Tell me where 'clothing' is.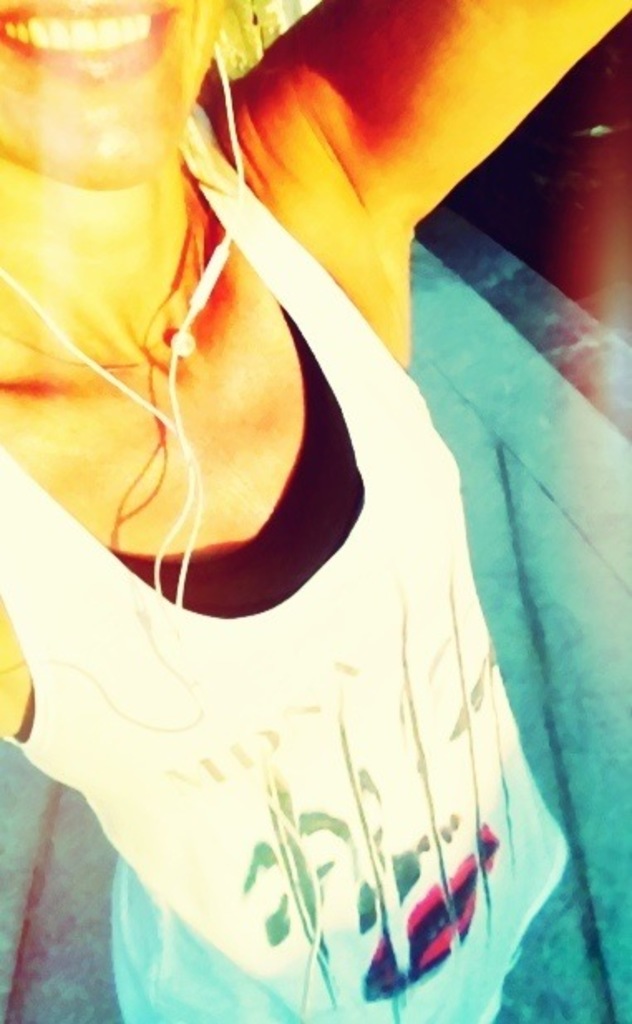
'clothing' is at box=[27, 101, 572, 1022].
